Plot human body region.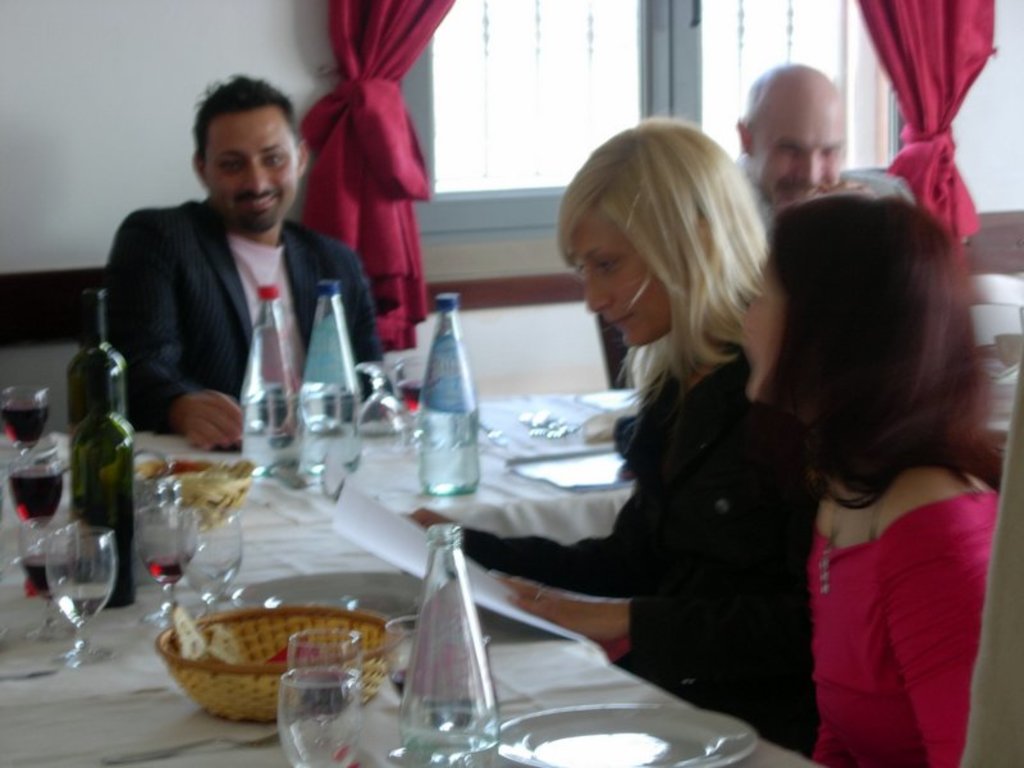
Plotted at {"x1": 760, "y1": 138, "x2": 1006, "y2": 767}.
